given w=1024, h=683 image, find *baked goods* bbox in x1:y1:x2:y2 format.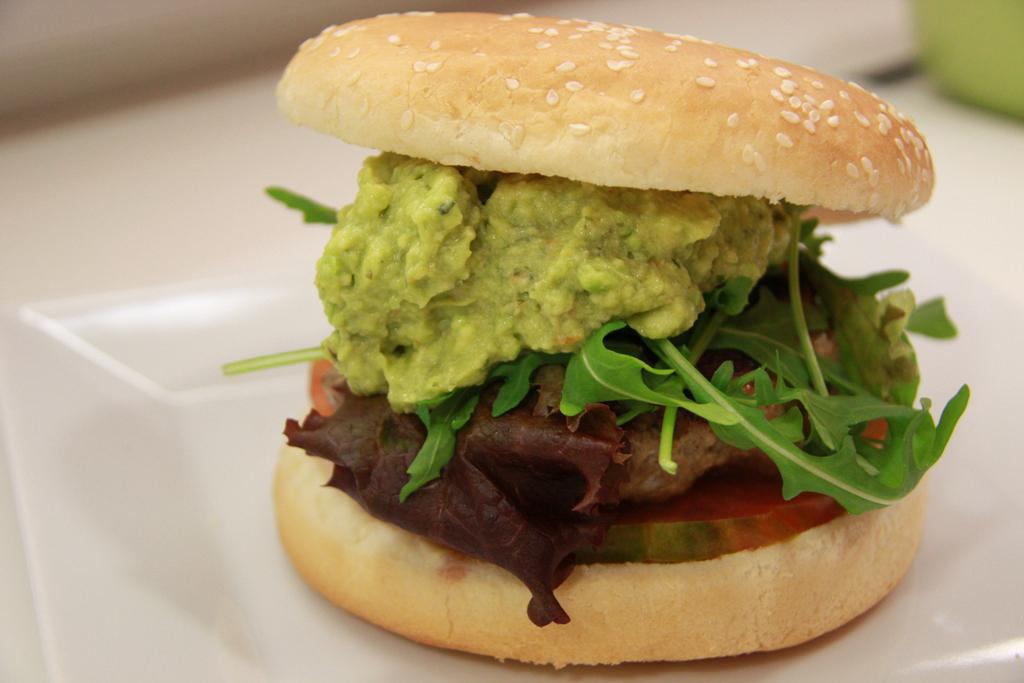
216:10:970:676.
